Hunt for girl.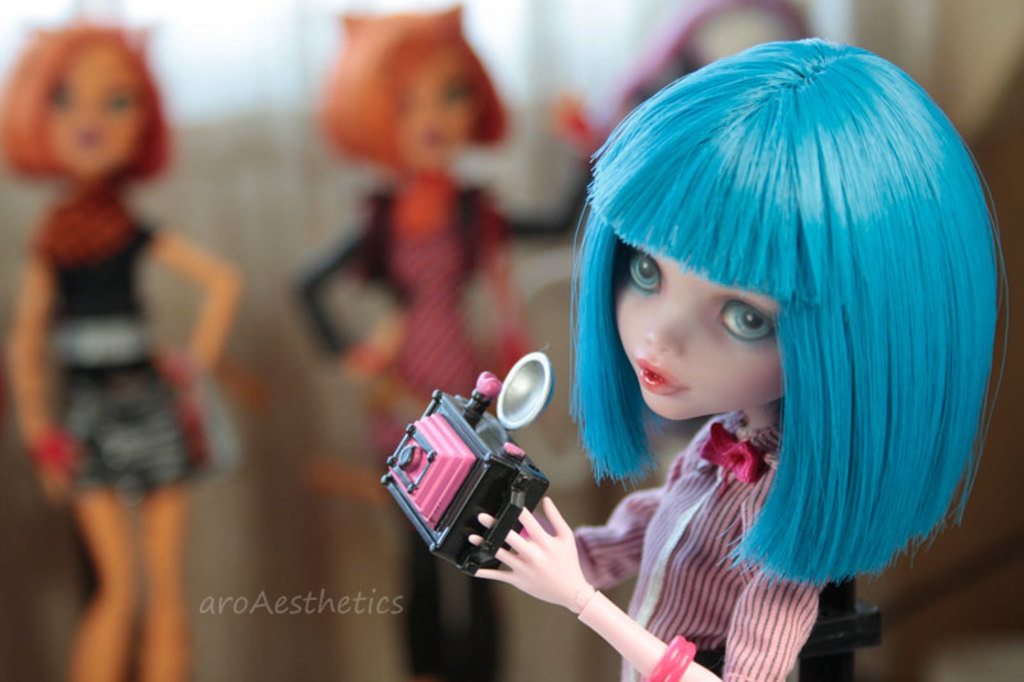
Hunted down at (468, 32, 1011, 681).
